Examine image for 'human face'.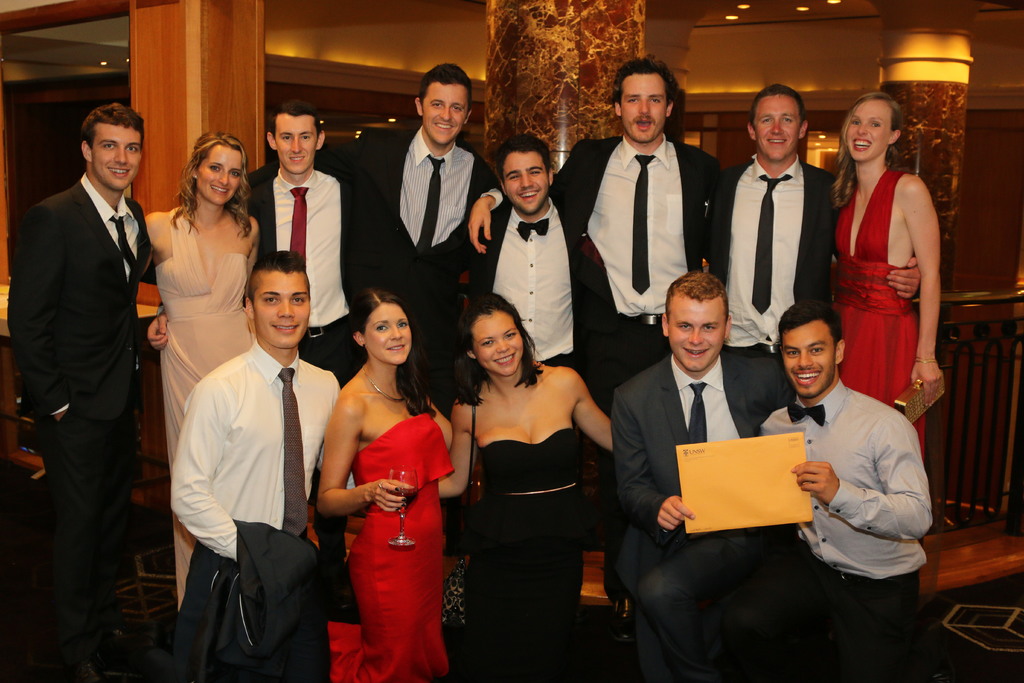
Examination result: [left=475, top=317, right=527, bottom=372].
